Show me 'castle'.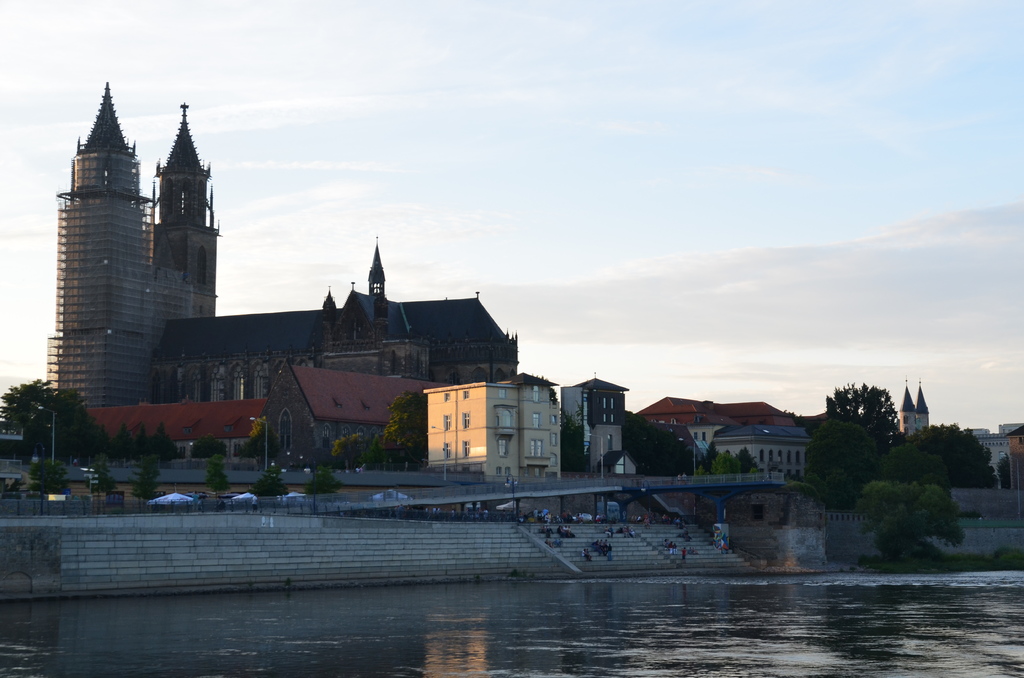
'castle' is here: [1010, 428, 1023, 490].
